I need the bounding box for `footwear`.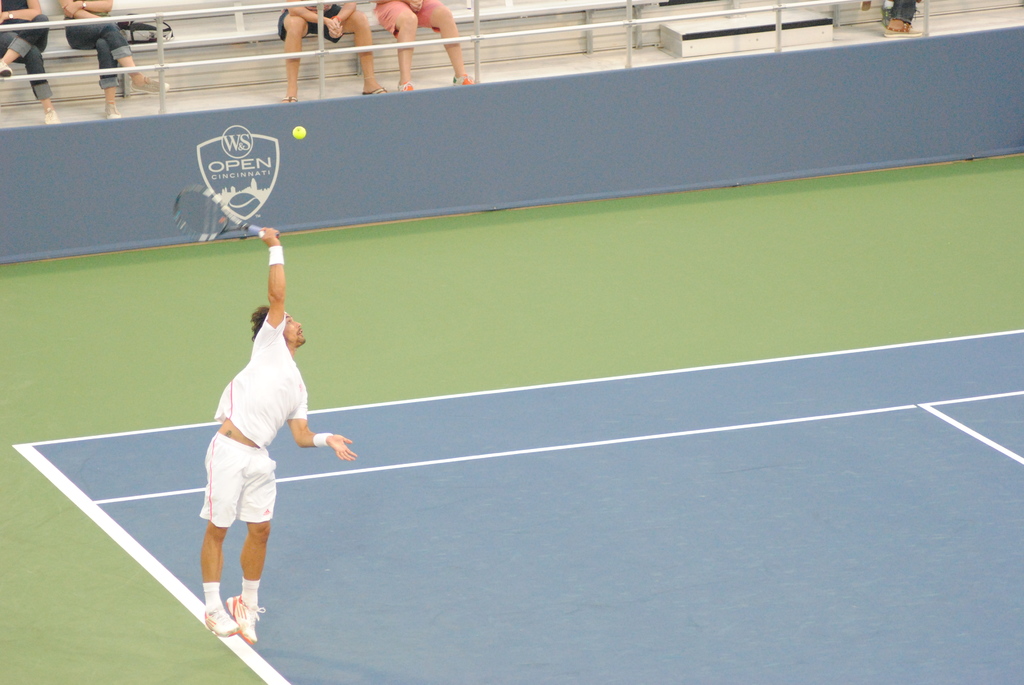
Here it is: left=129, top=74, right=168, bottom=96.
